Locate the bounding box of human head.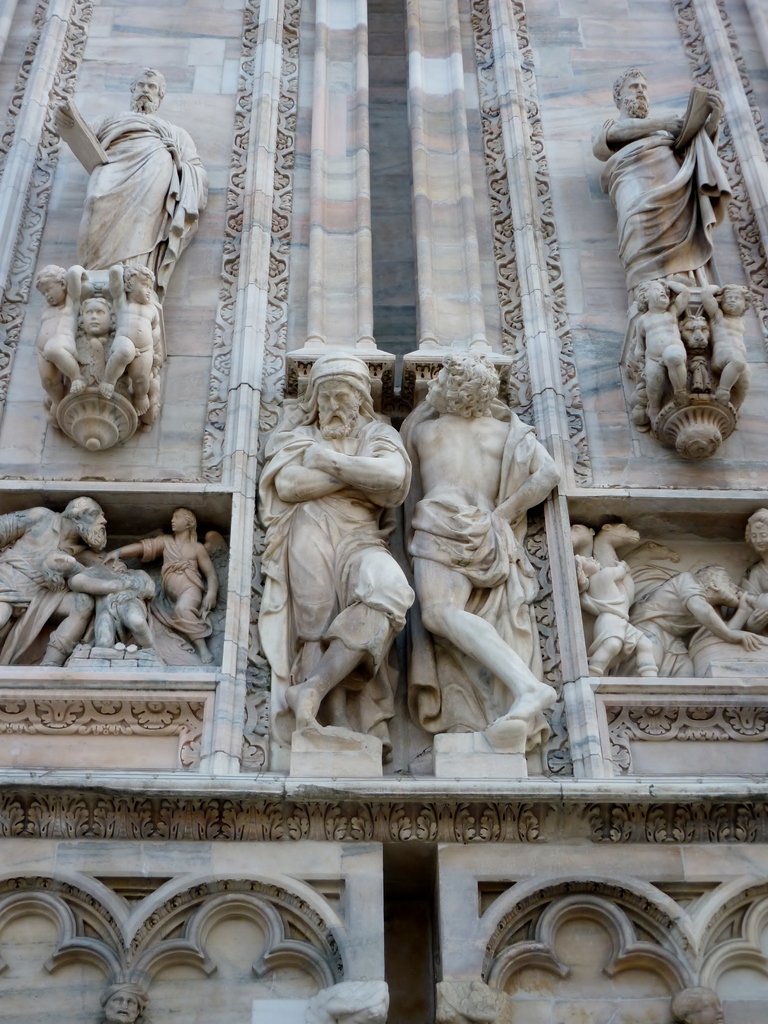
Bounding box: region(100, 982, 163, 1023).
